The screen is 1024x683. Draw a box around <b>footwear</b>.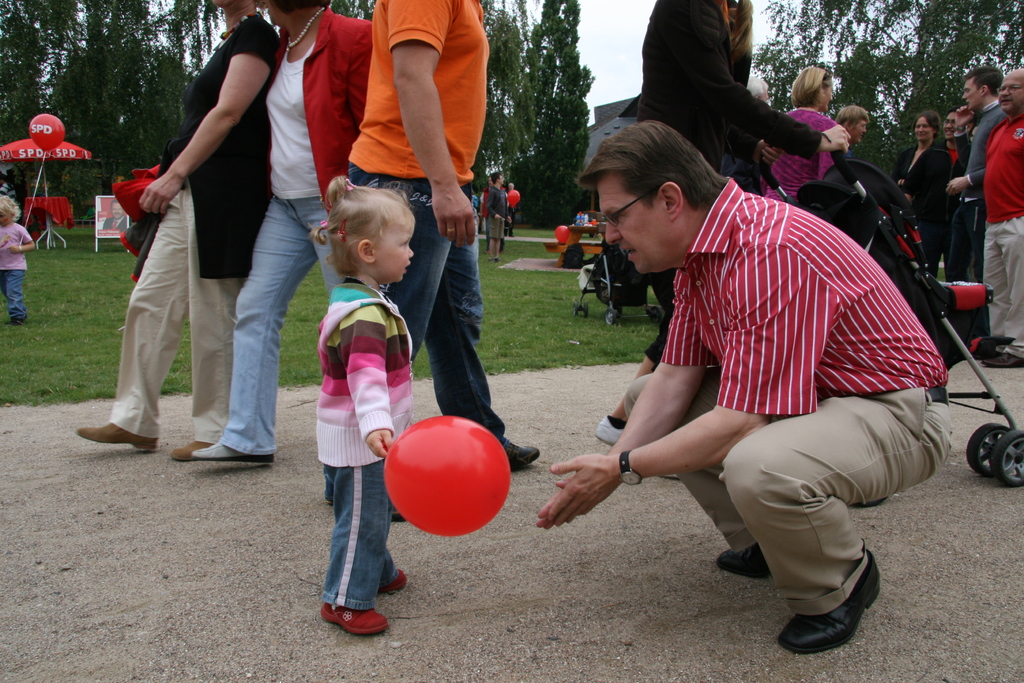
box=[168, 436, 213, 465].
